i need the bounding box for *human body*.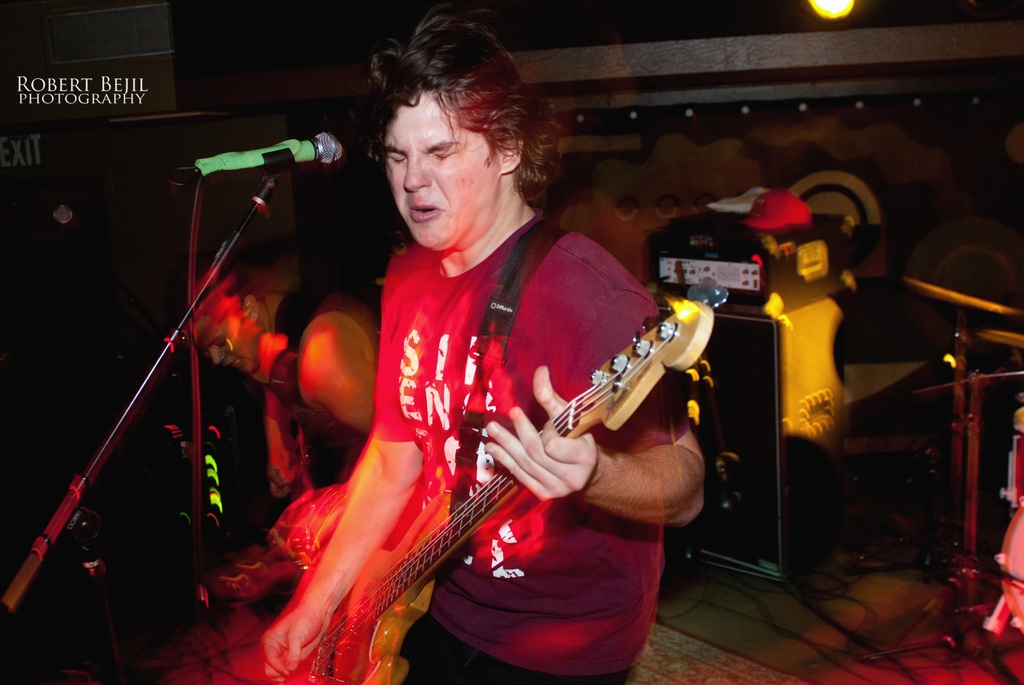
Here it is: pyautogui.locateOnScreen(220, 117, 703, 684).
